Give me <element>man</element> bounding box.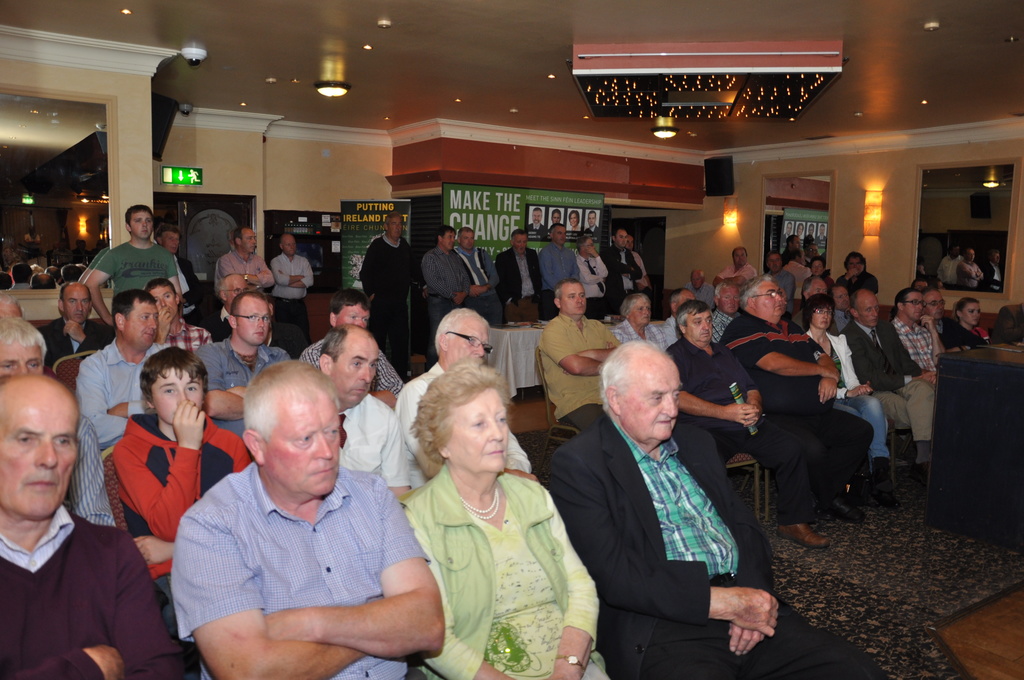
750:252:797:346.
